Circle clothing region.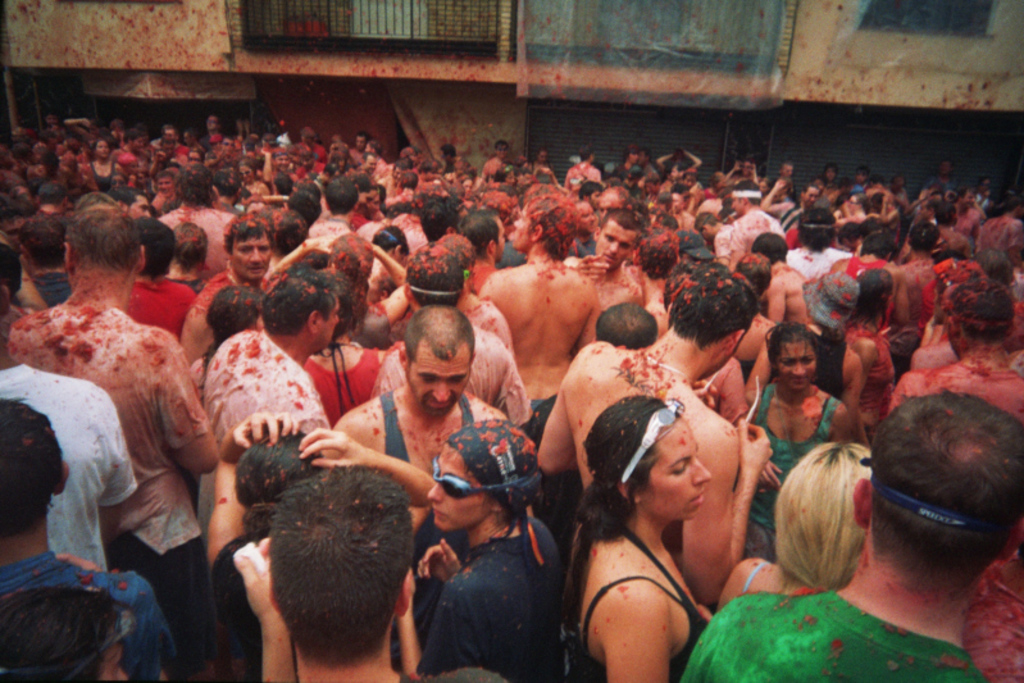
Region: 311:210:350:238.
